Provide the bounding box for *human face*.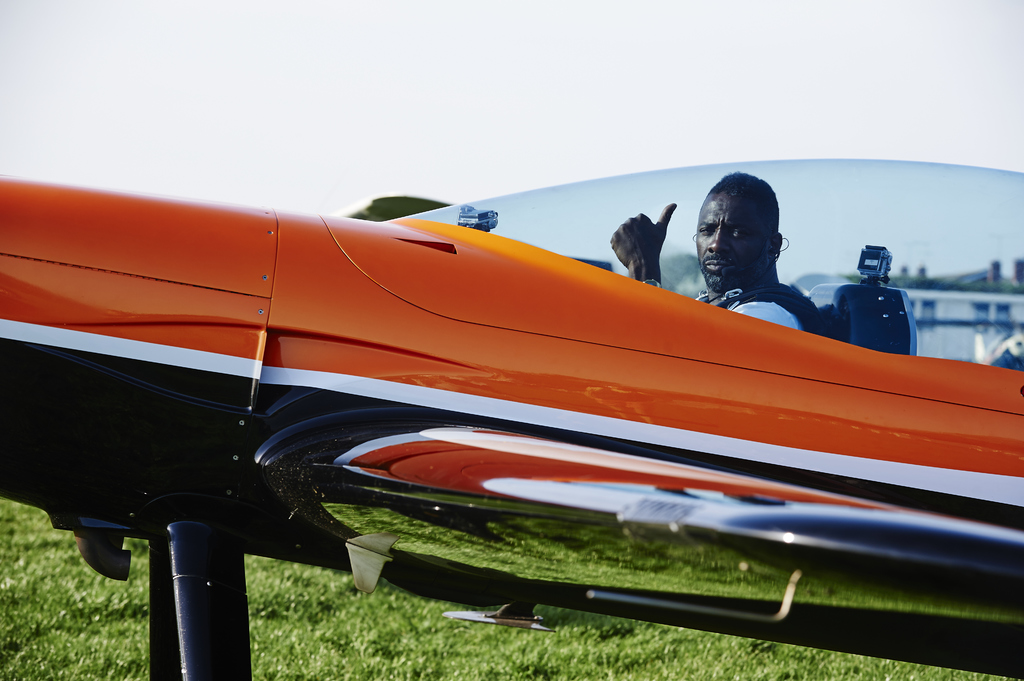
l=699, t=186, r=765, b=293.
